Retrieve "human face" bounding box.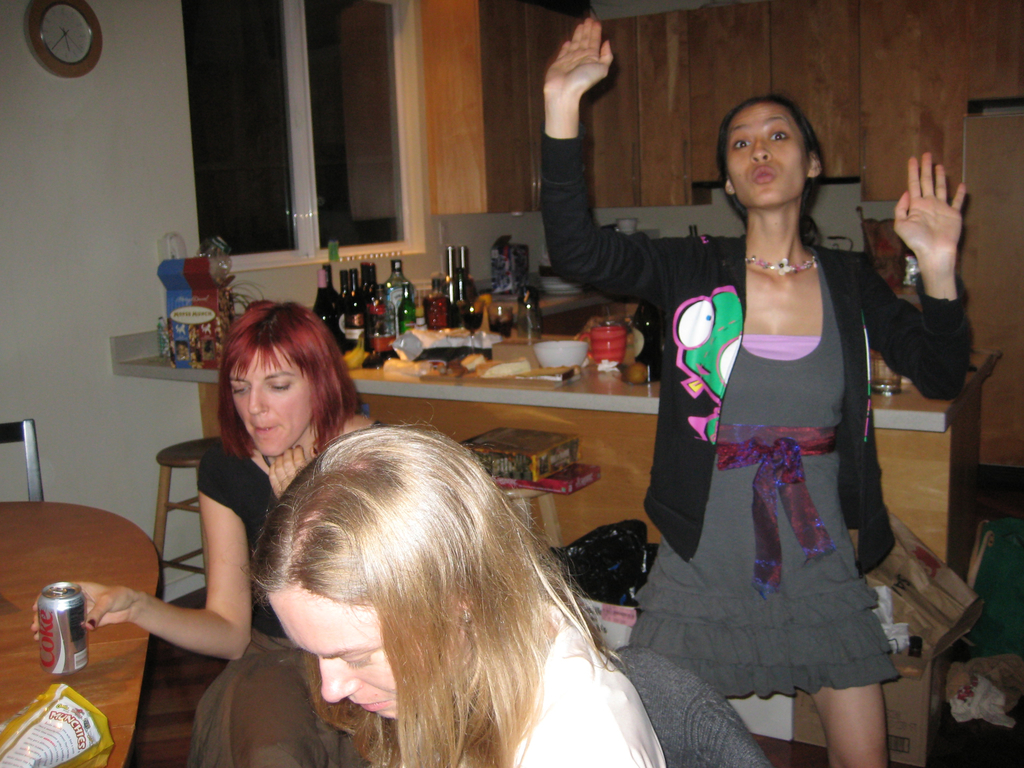
Bounding box: box=[269, 579, 400, 721].
